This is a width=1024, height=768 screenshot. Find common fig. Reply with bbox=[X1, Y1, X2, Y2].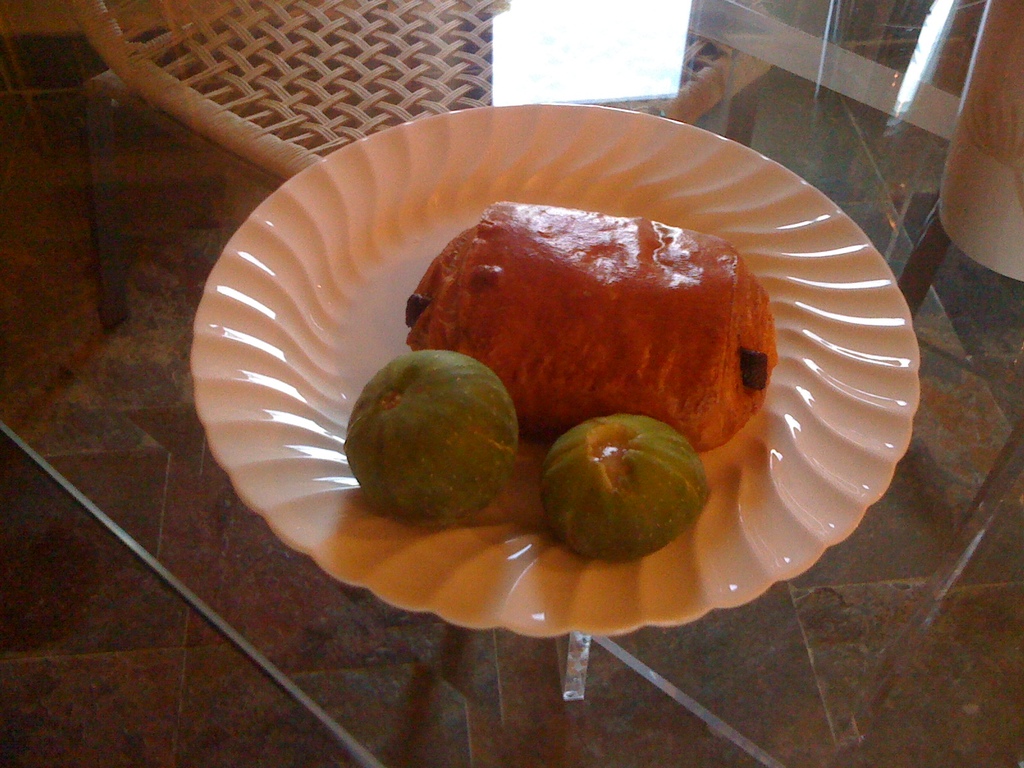
bbox=[541, 413, 710, 562].
